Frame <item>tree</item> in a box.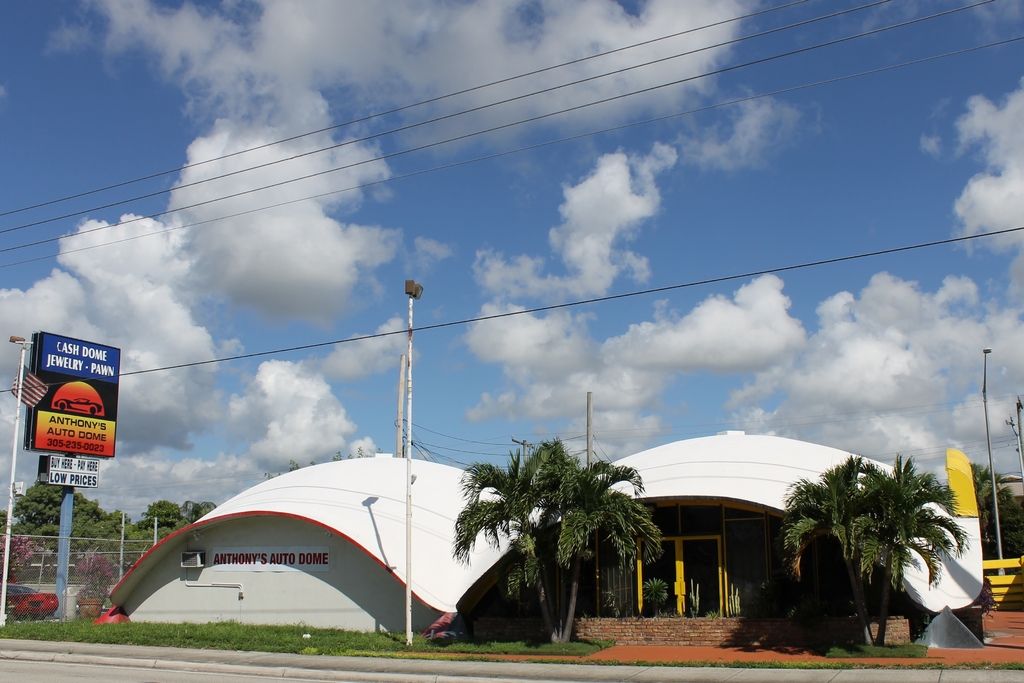
(x1=539, y1=427, x2=662, y2=645).
